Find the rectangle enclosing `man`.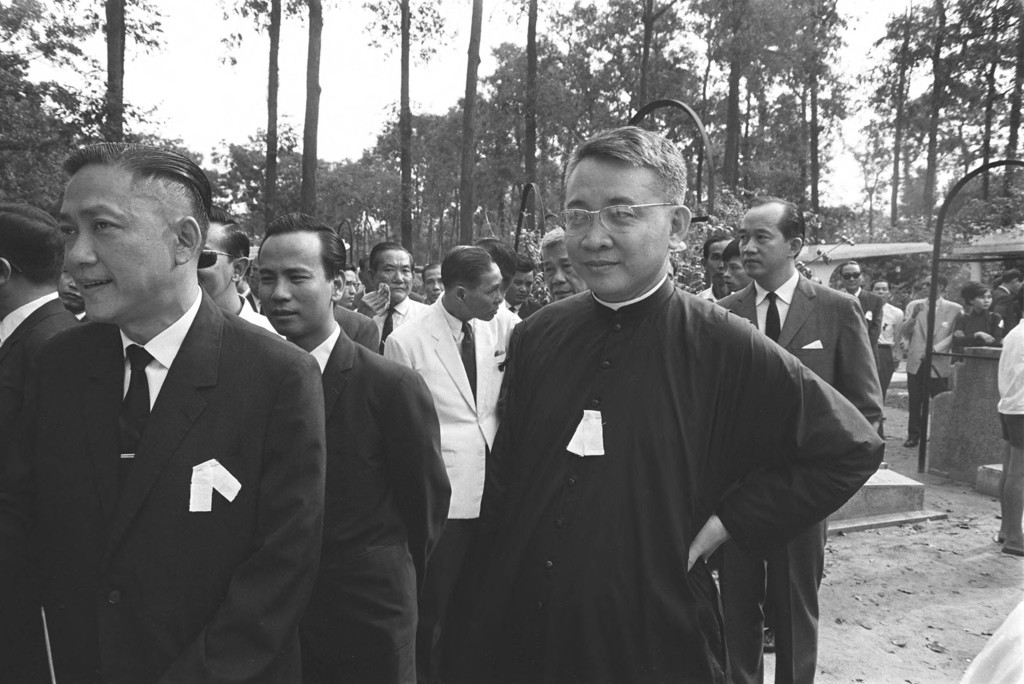
crop(420, 264, 461, 305).
